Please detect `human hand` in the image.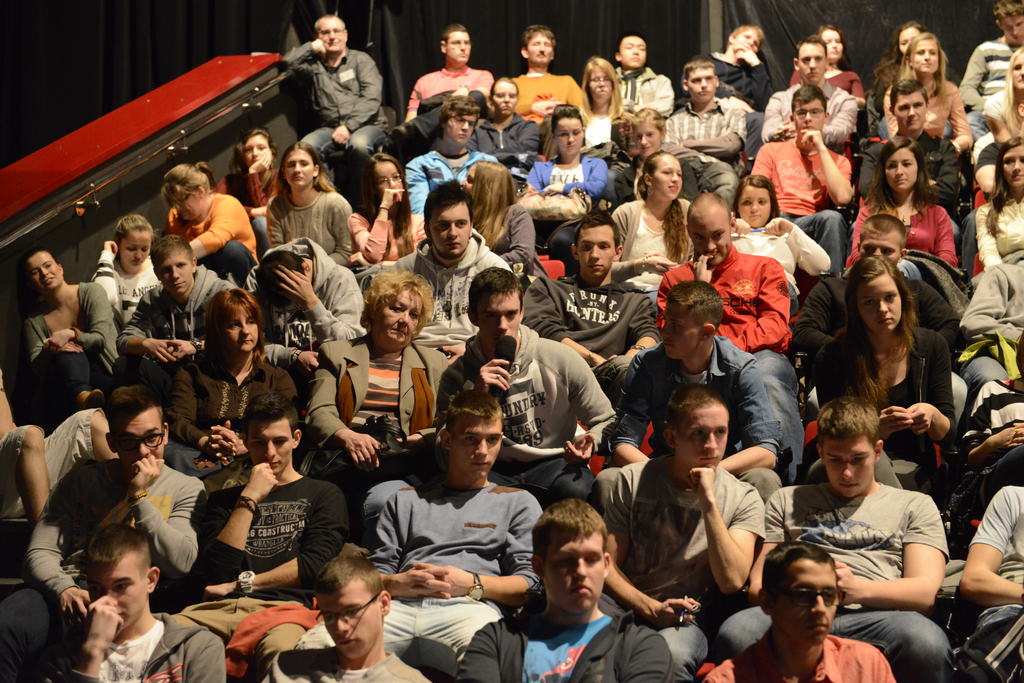
pyautogui.locateOnScreen(543, 184, 569, 192).
